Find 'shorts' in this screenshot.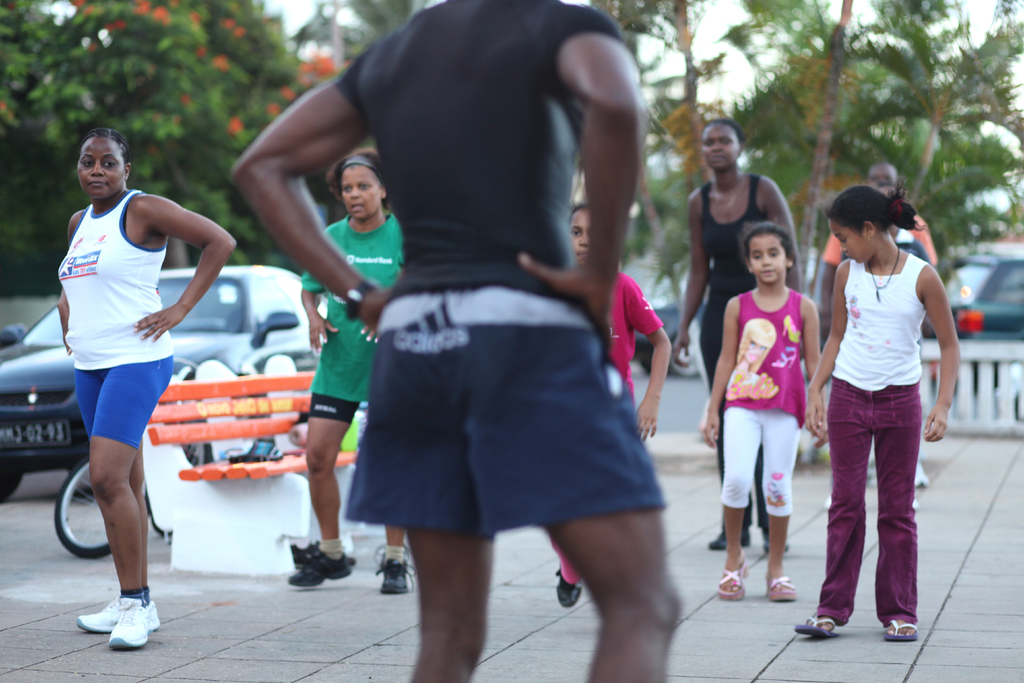
The bounding box for 'shorts' is 347, 325, 677, 543.
